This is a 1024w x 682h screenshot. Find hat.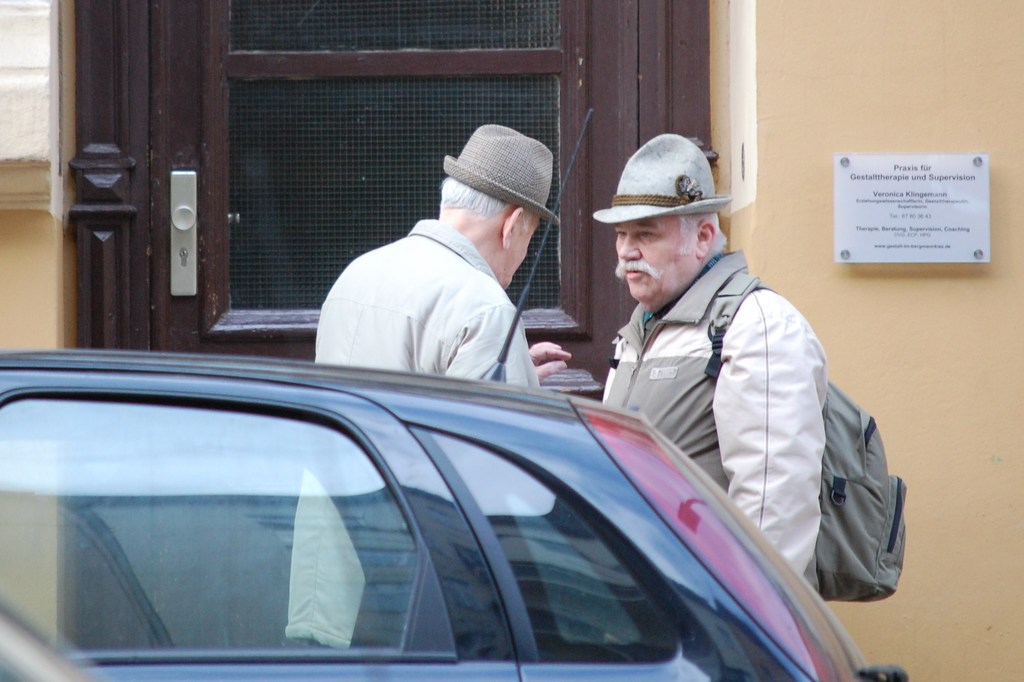
Bounding box: select_region(442, 122, 554, 219).
